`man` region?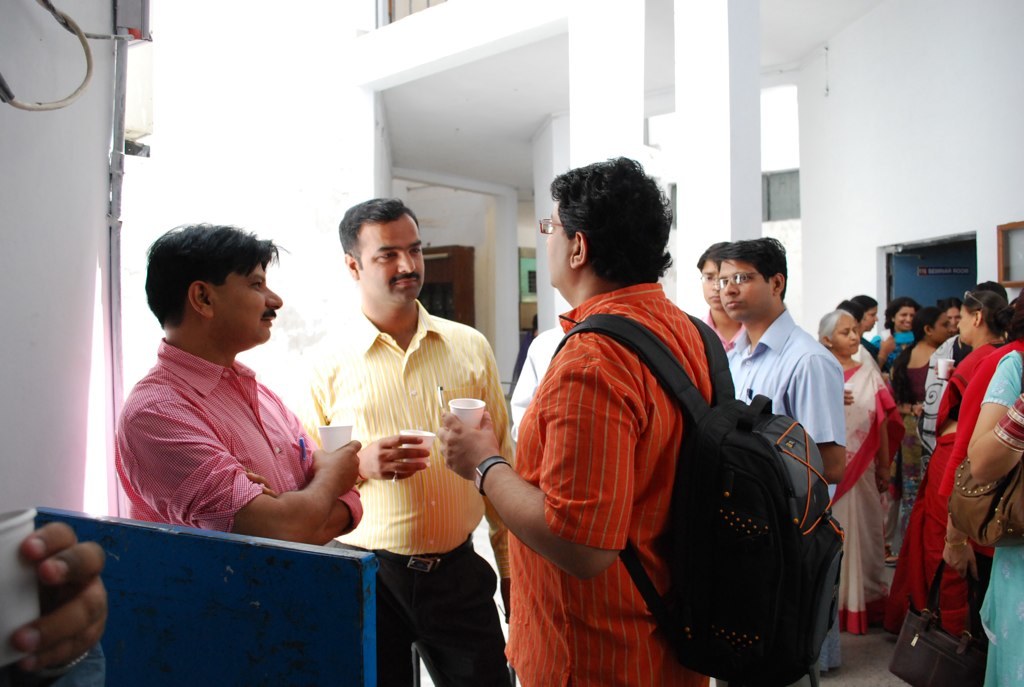
locate(283, 197, 519, 686)
